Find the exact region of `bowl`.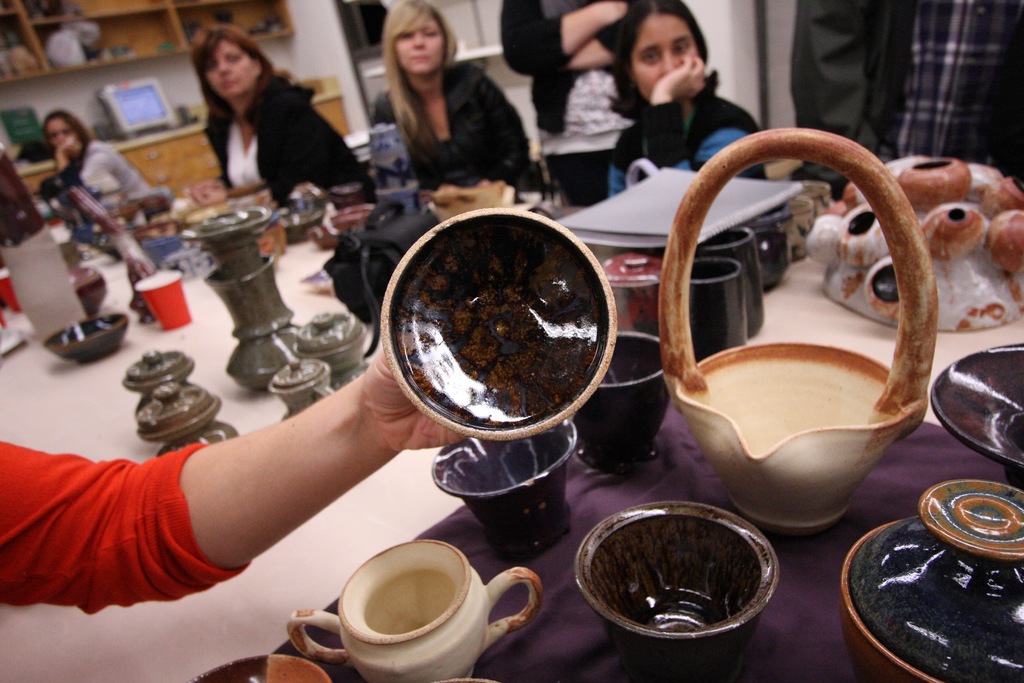
Exact region: bbox=(284, 211, 323, 242).
